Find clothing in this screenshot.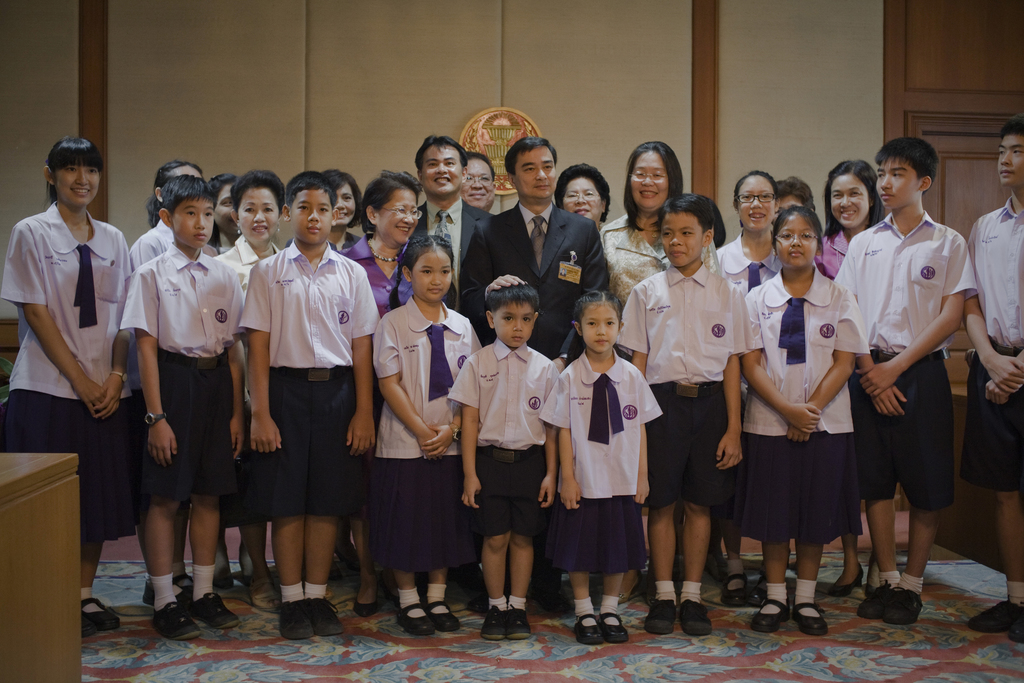
The bounding box for clothing is [x1=0, y1=195, x2=155, y2=542].
